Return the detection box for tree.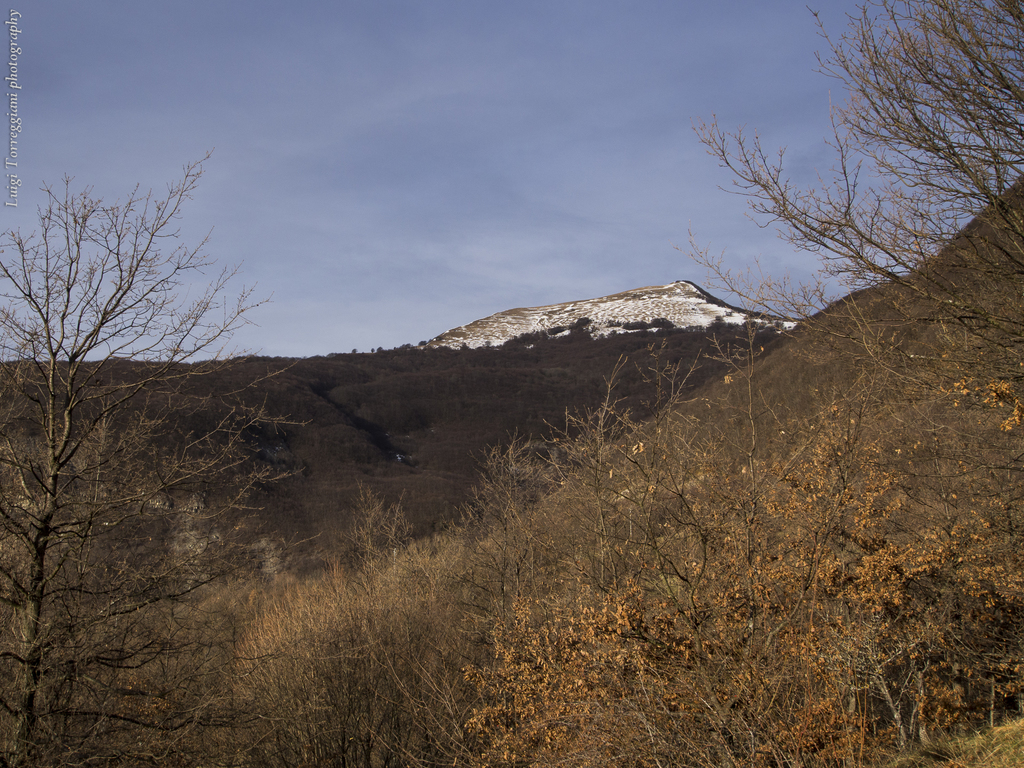
0,154,312,764.
